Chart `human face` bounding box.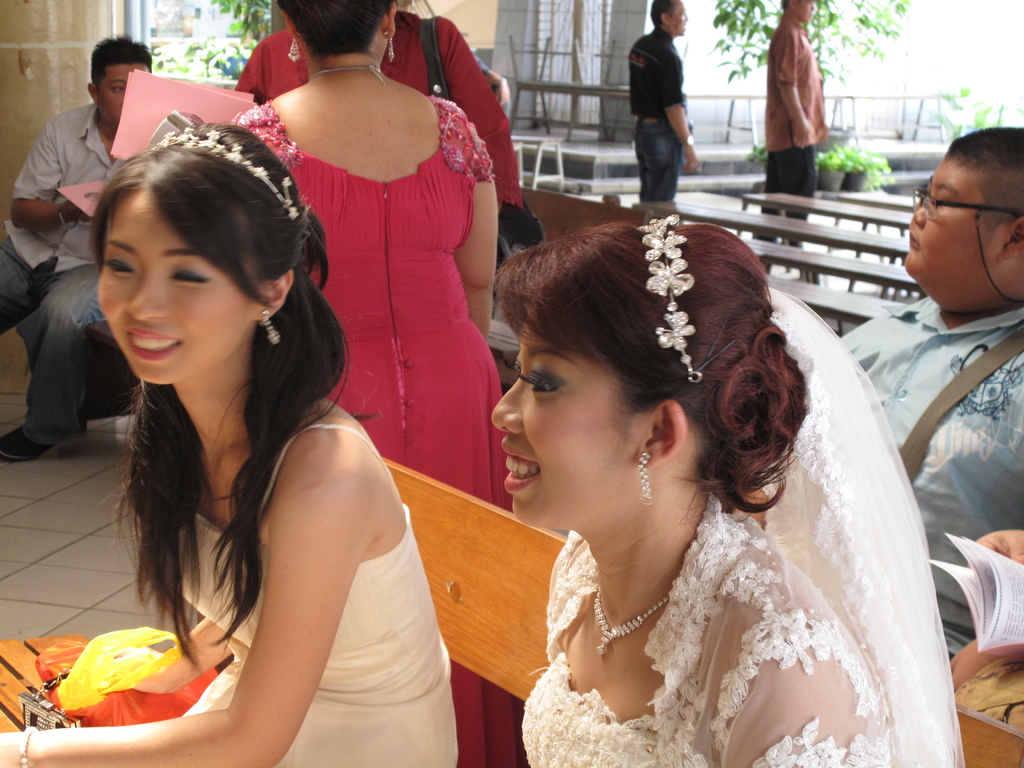
Charted: 493 298 643 525.
